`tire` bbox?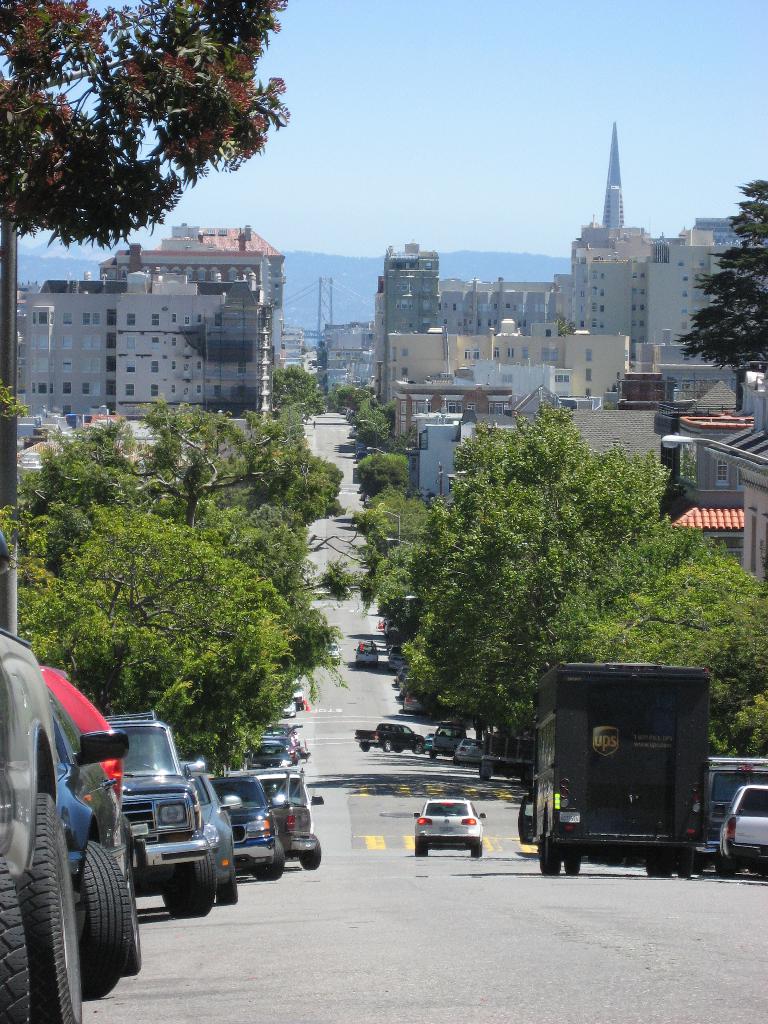
region(250, 841, 286, 879)
